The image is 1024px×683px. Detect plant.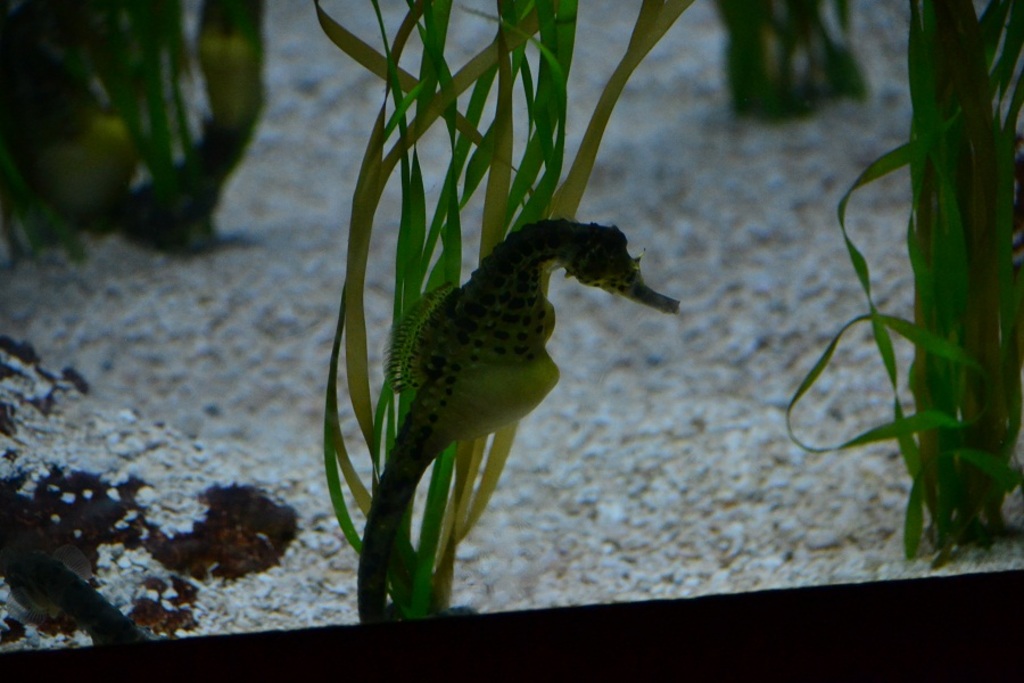
Detection: x1=0, y1=0, x2=265, y2=245.
